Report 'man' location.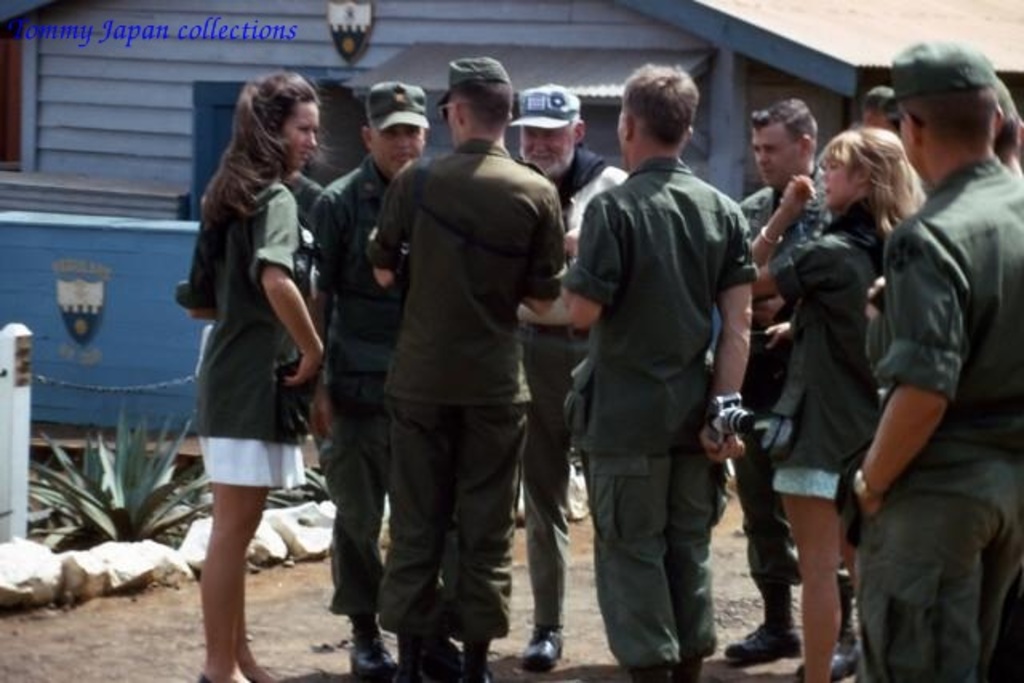
Report: x1=352 y1=43 x2=565 y2=682.
